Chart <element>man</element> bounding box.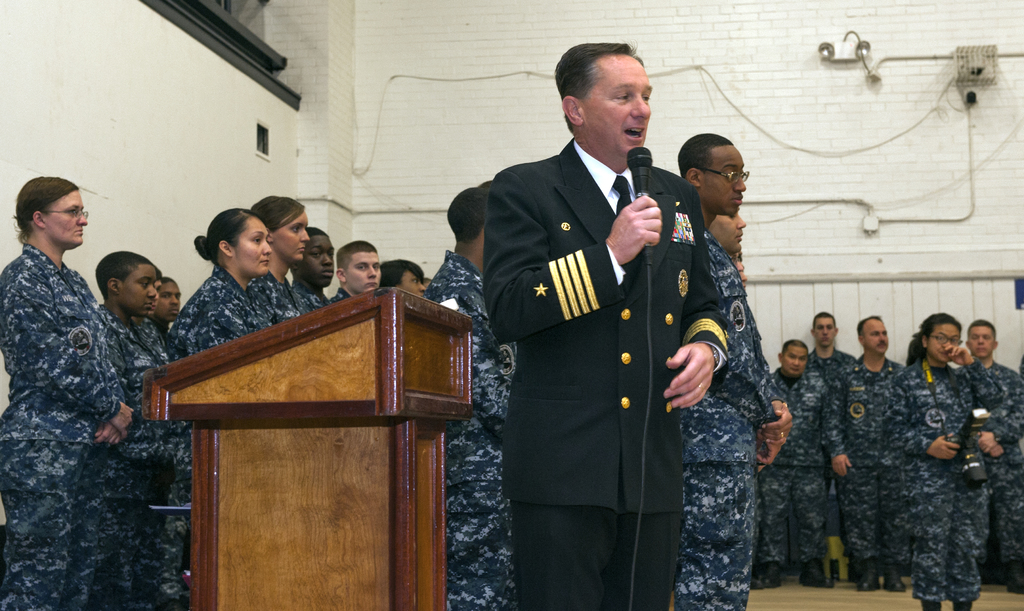
Charted: x1=451 y1=40 x2=734 y2=596.
